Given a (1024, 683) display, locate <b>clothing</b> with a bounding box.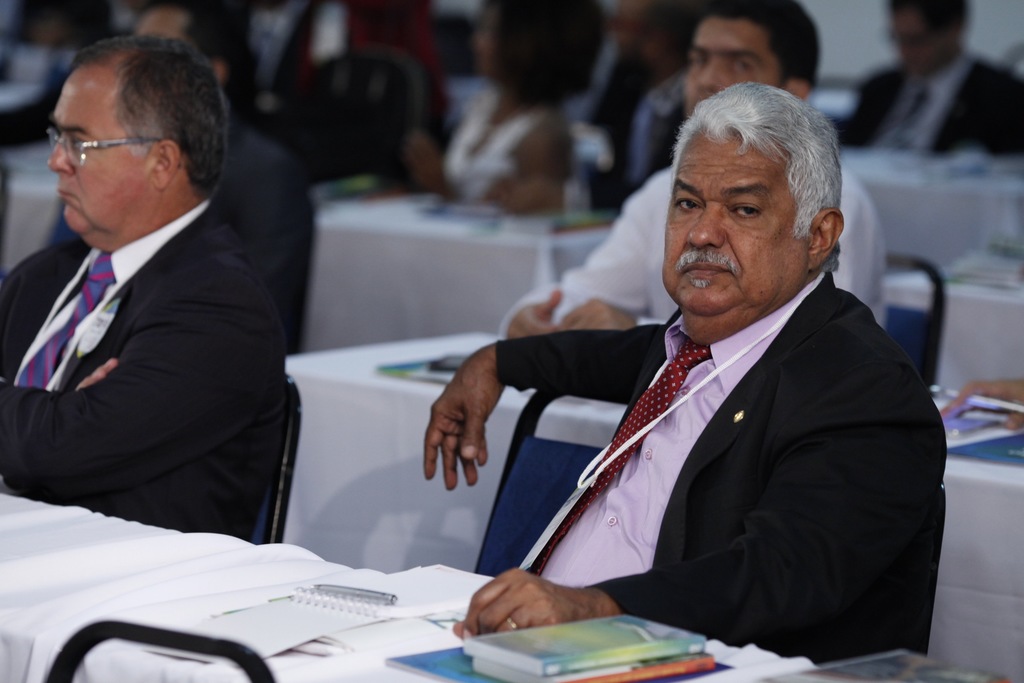
Located: [left=499, top=158, right=883, bottom=338].
